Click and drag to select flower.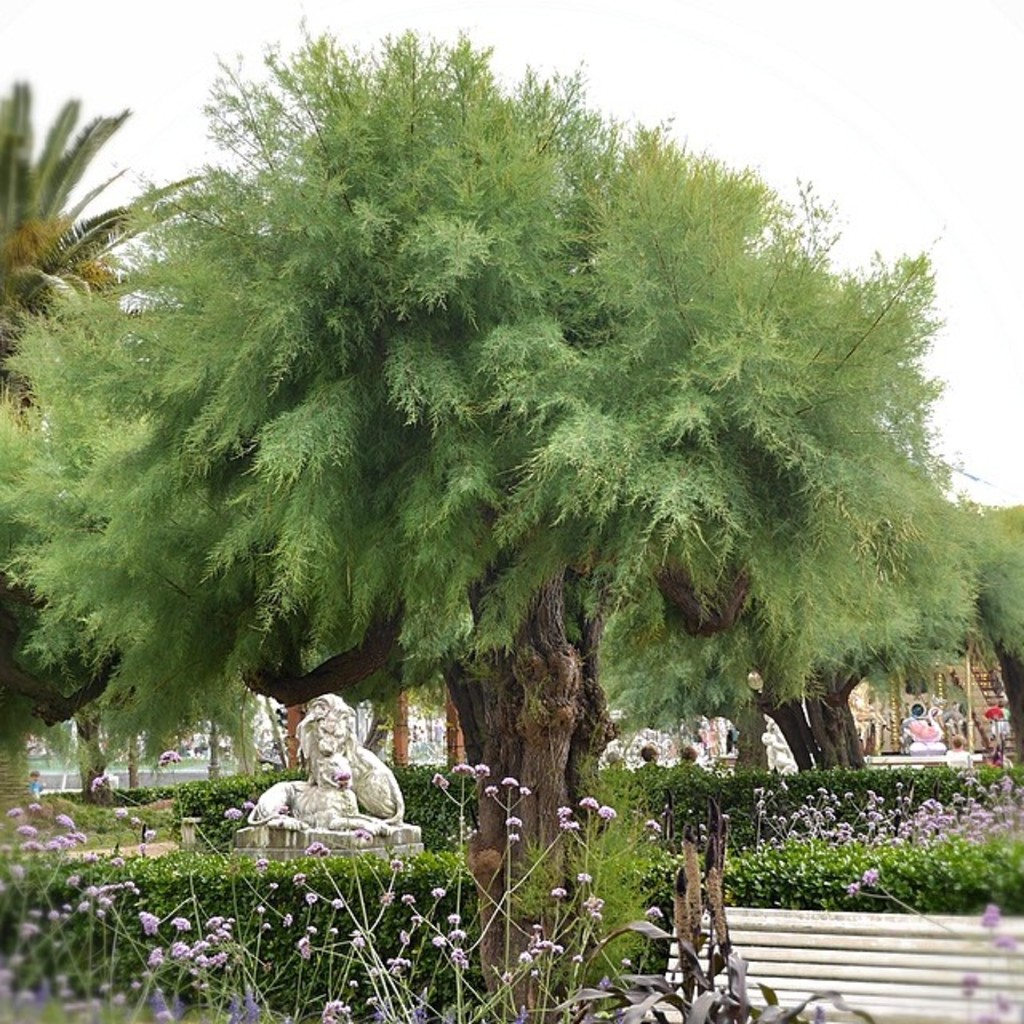
Selection: 387 958 411 973.
